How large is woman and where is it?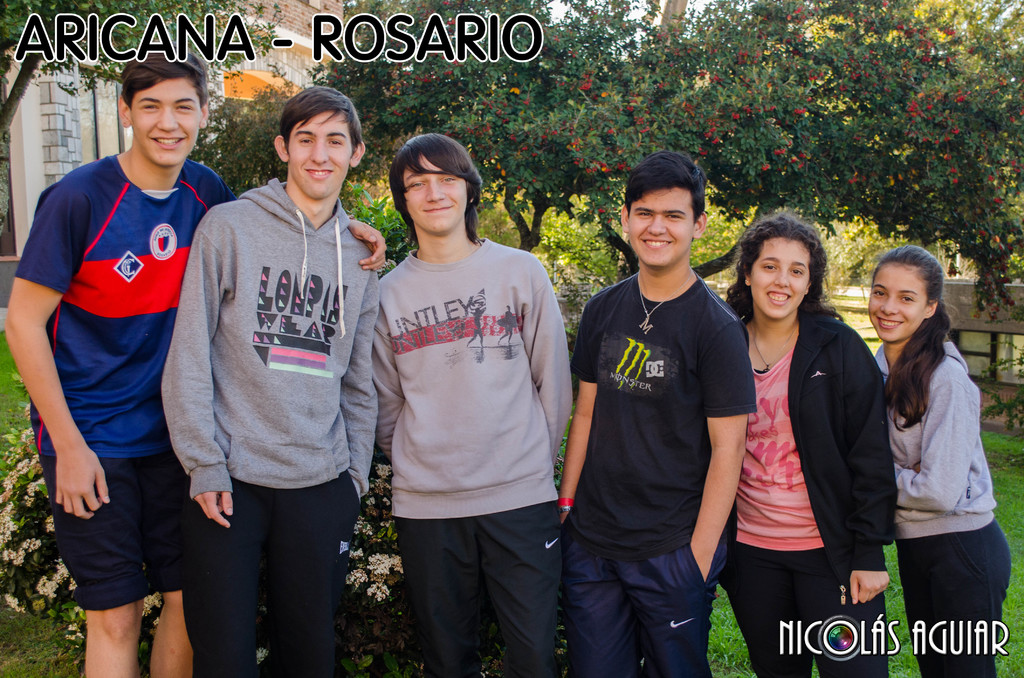
Bounding box: left=722, top=209, right=900, bottom=677.
